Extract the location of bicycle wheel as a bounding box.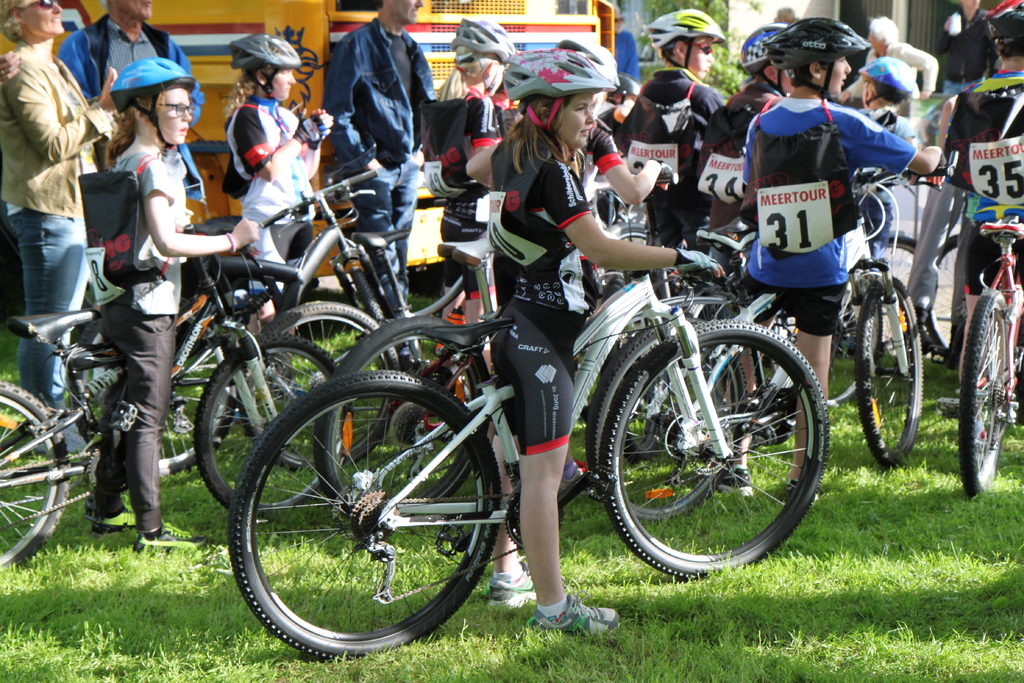
{"x1": 598, "y1": 315, "x2": 828, "y2": 573}.
